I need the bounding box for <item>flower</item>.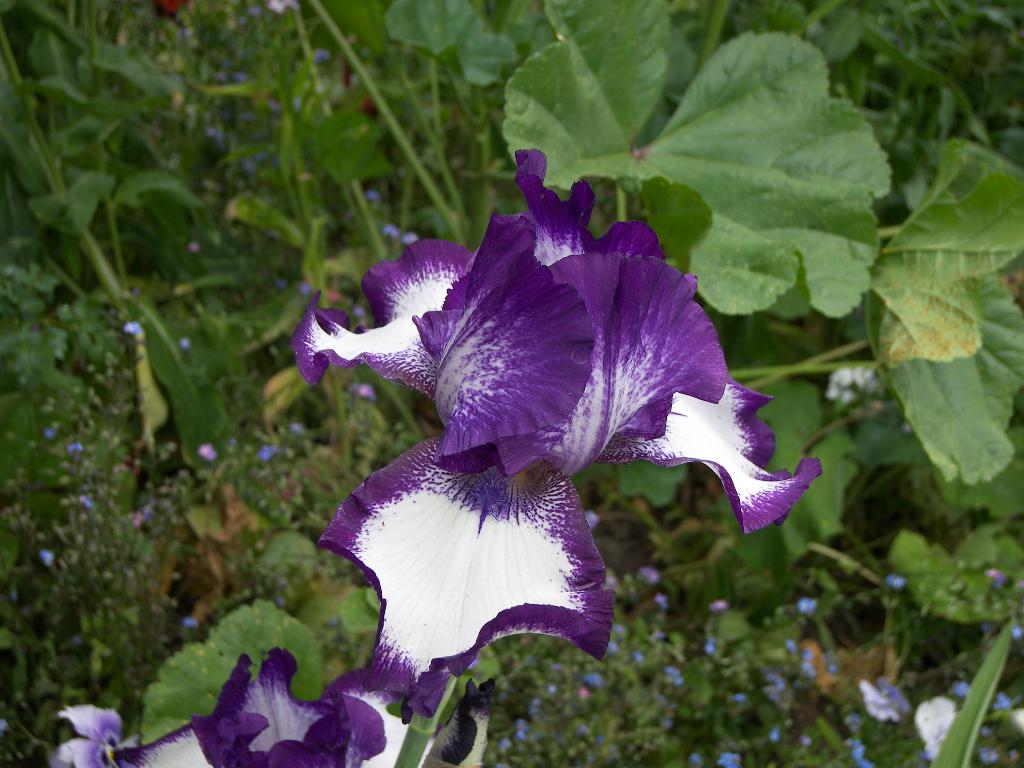
Here it is: <region>51, 644, 499, 767</region>.
